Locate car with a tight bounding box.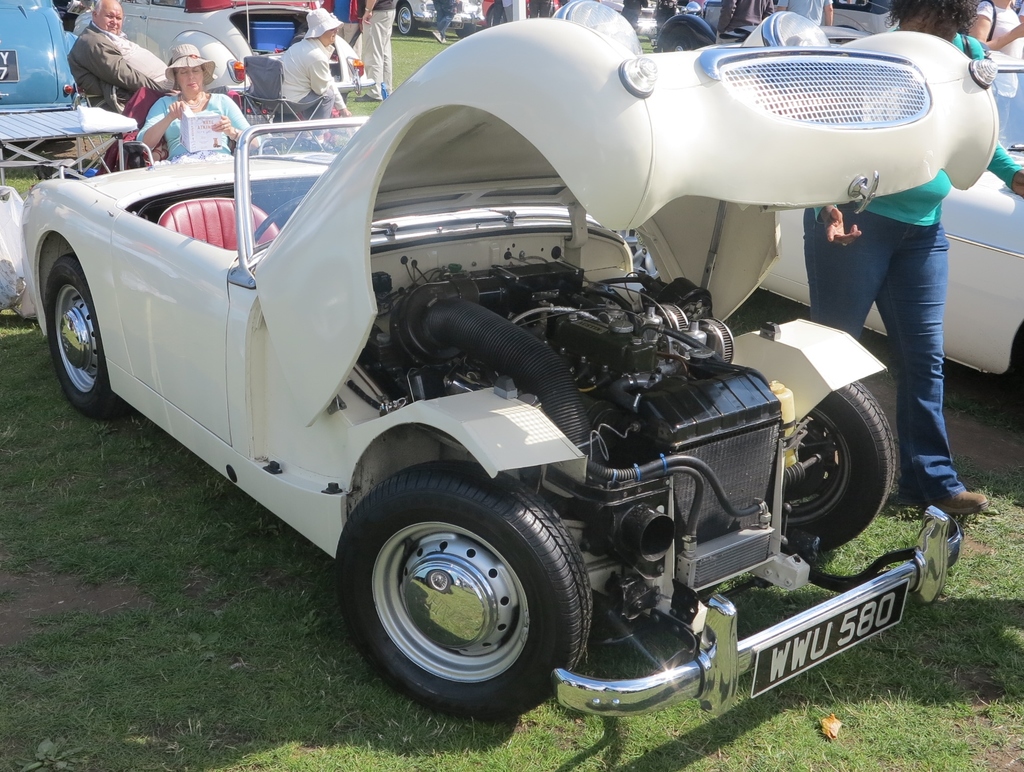
pyautogui.locateOnScreen(24, 0, 1000, 722).
